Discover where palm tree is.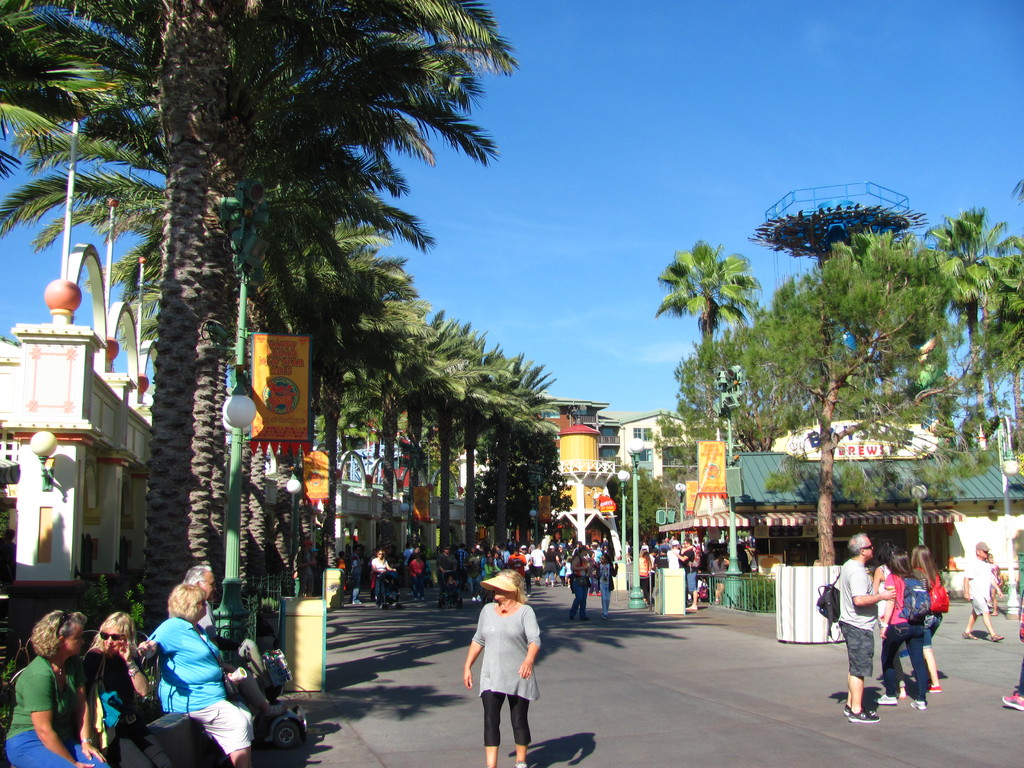
Discovered at x1=467, y1=347, x2=552, y2=569.
